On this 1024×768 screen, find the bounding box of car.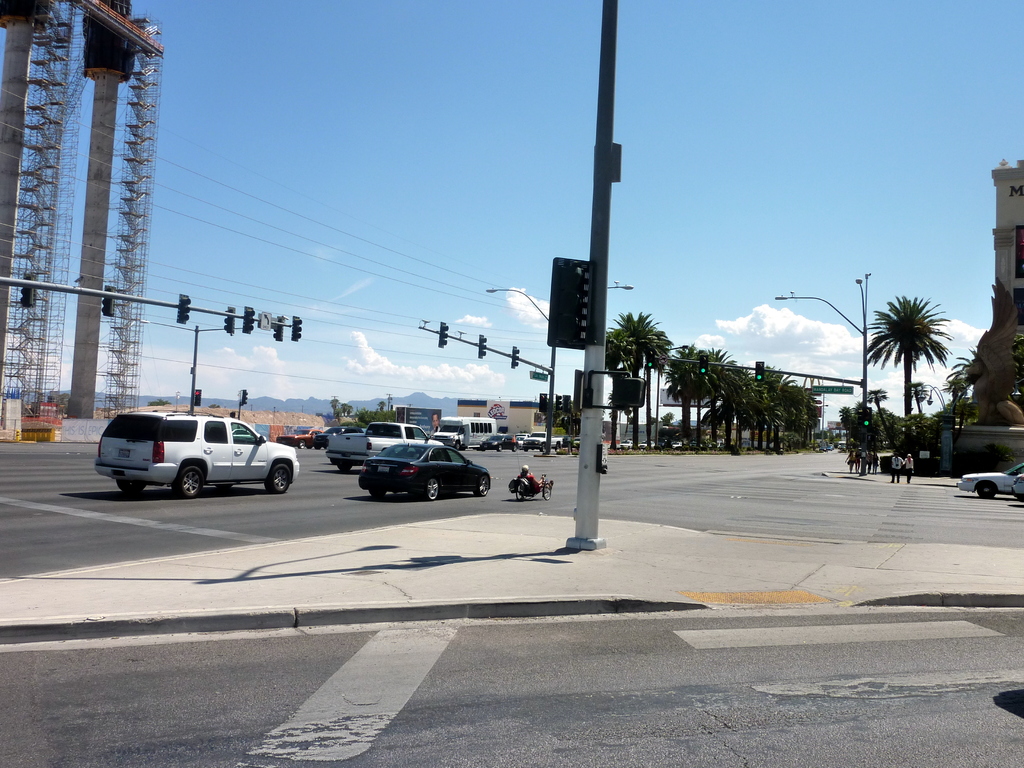
Bounding box: 96/405/296/499.
